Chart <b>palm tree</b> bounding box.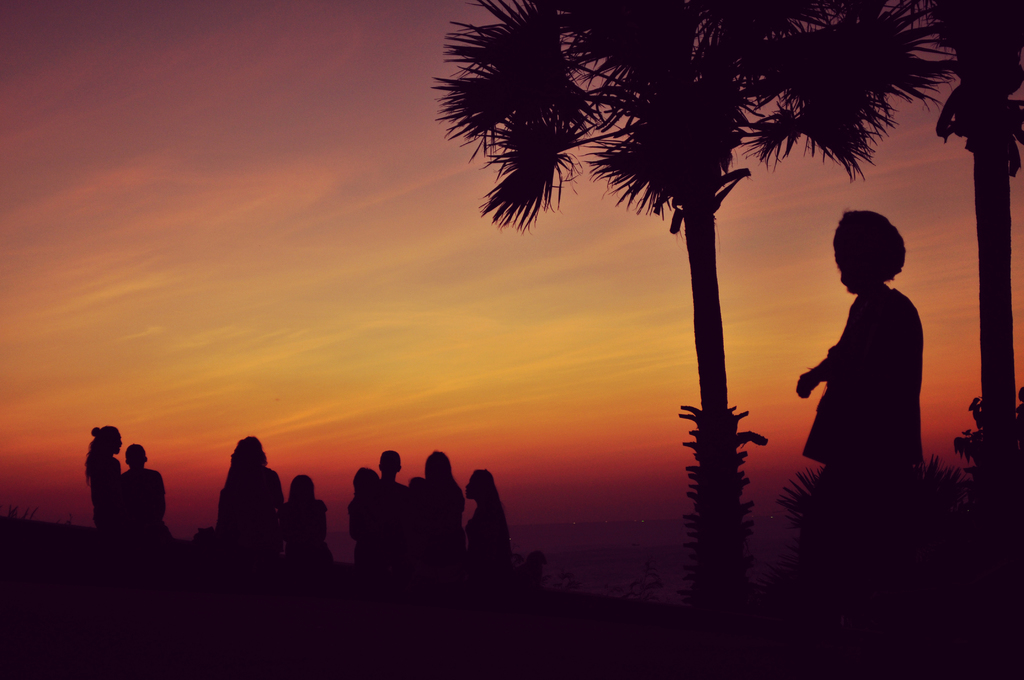
Charted: <bbox>425, 6, 932, 679</bbox>.
